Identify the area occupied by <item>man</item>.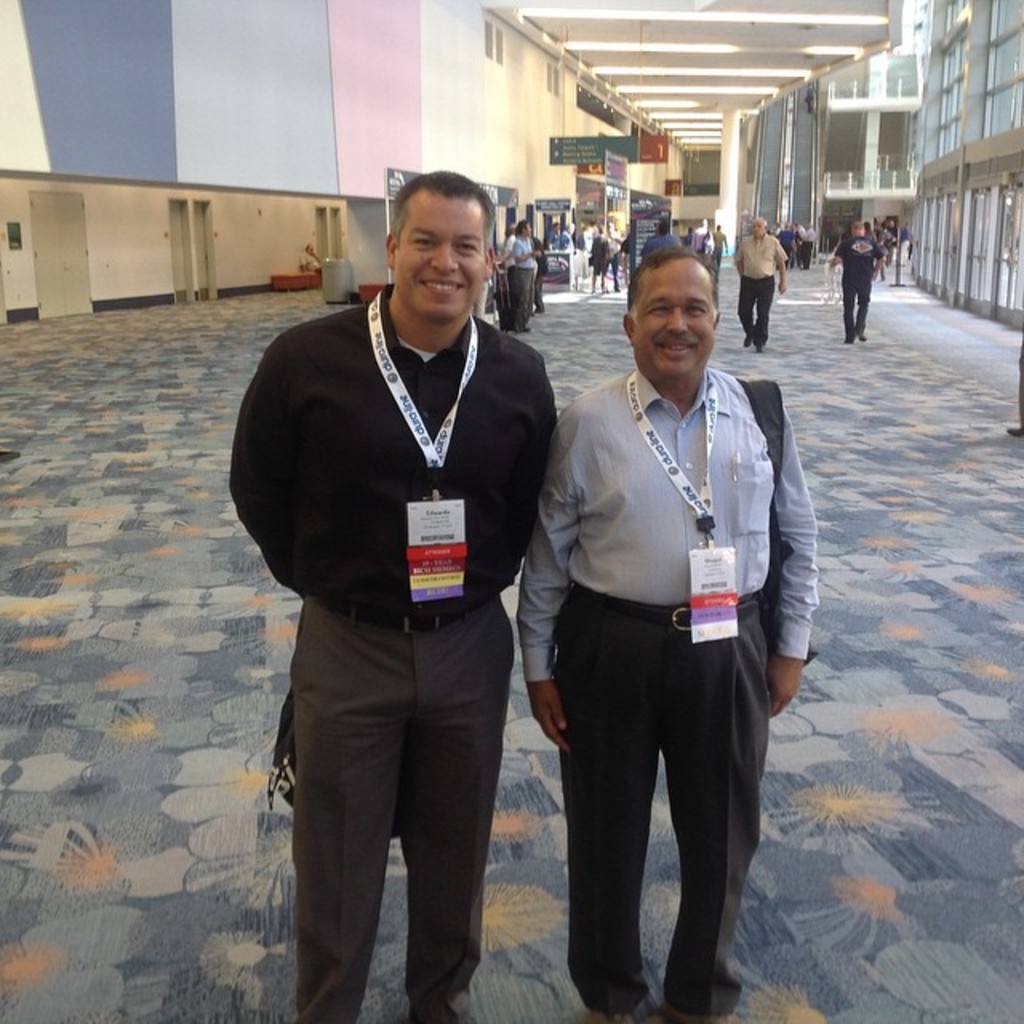
Area: select_region(507, 237, 826, 1019).
